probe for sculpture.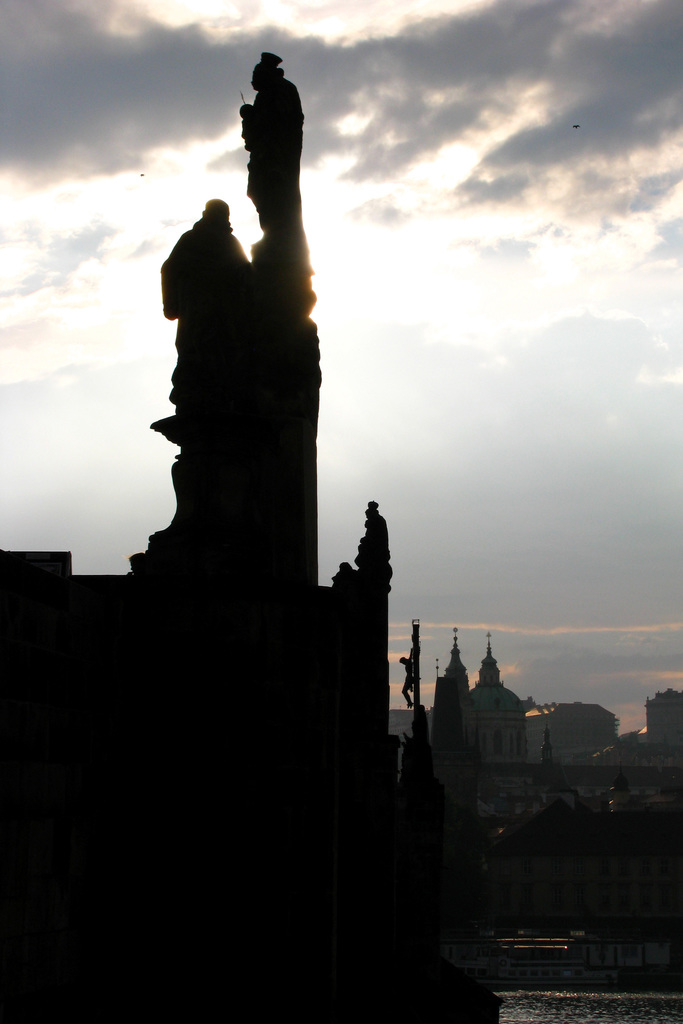
Probe result: 137,109,349,606.
